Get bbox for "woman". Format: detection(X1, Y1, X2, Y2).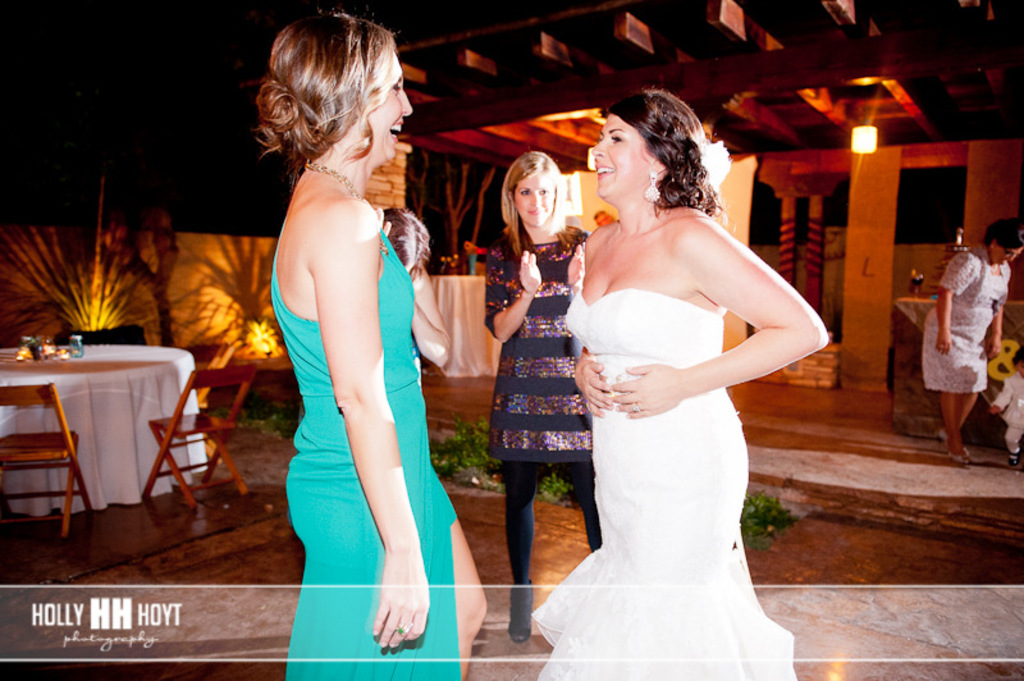
detection(924, 219, 1023, 463).
